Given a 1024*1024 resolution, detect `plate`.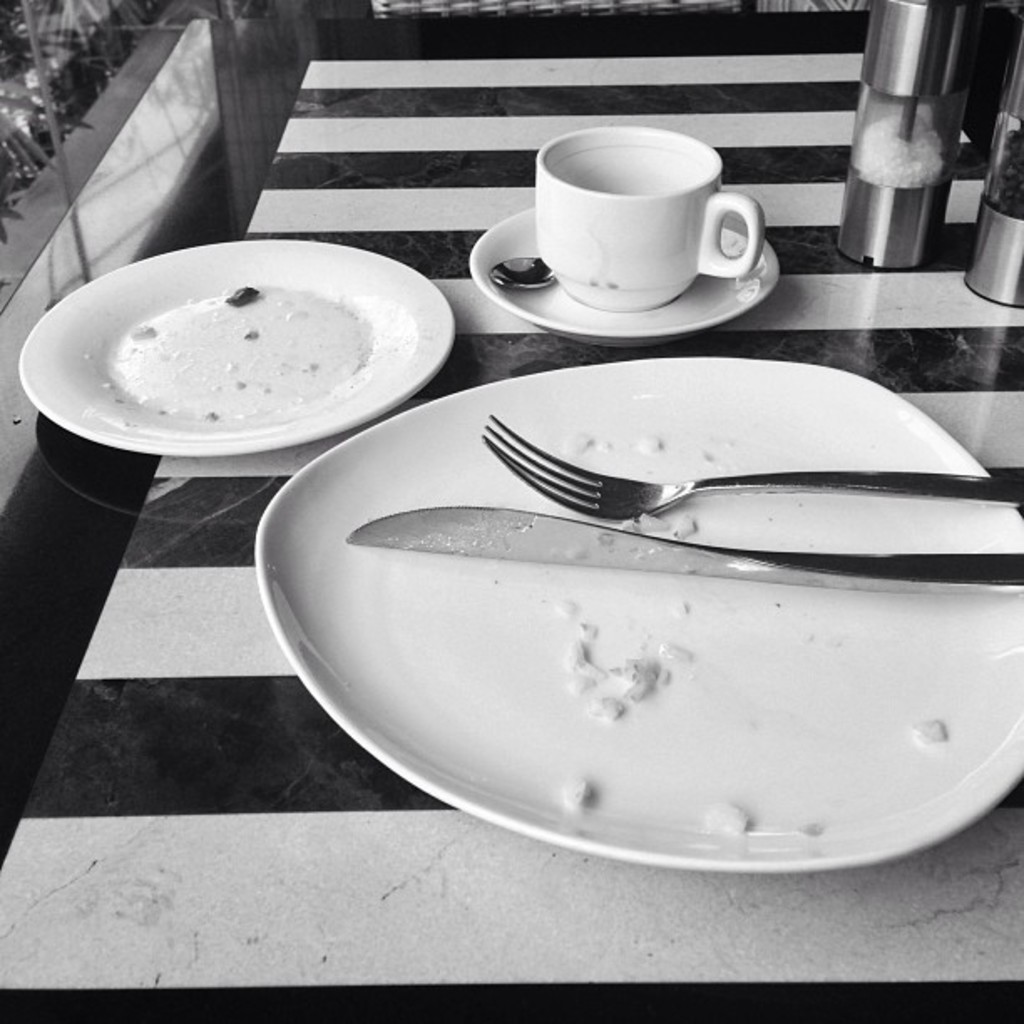
(x1=472, y1=202, x2=785, y2=345).
